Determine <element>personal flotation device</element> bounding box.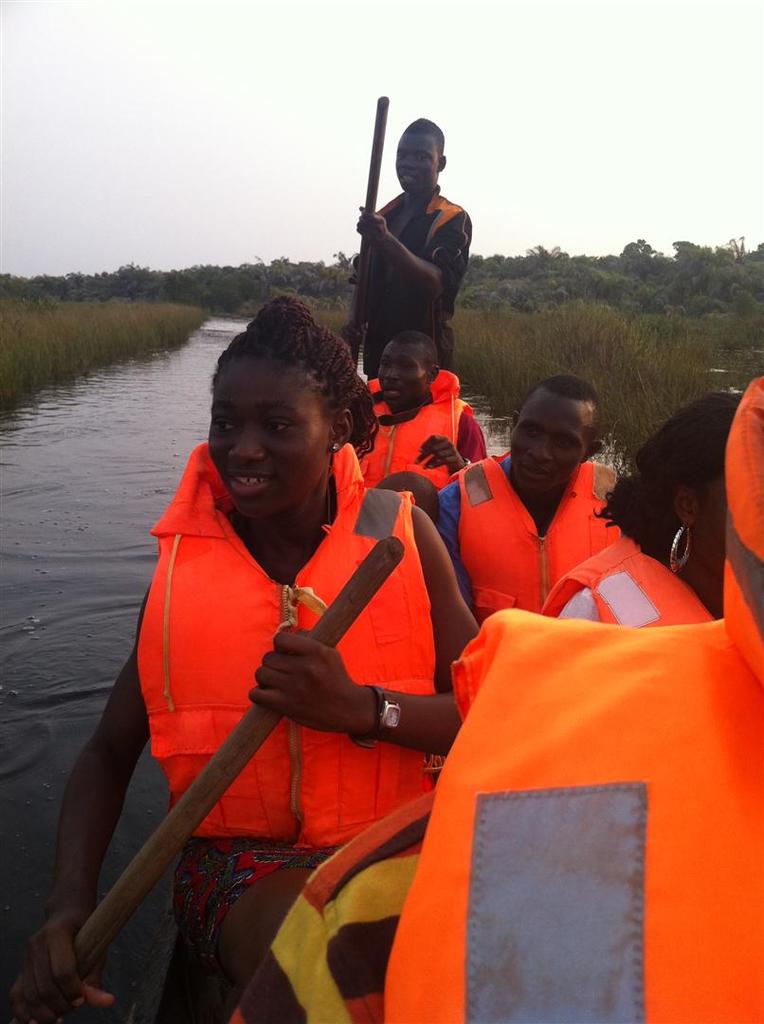
Determined: l=436, t=456, r=629, b=620.
